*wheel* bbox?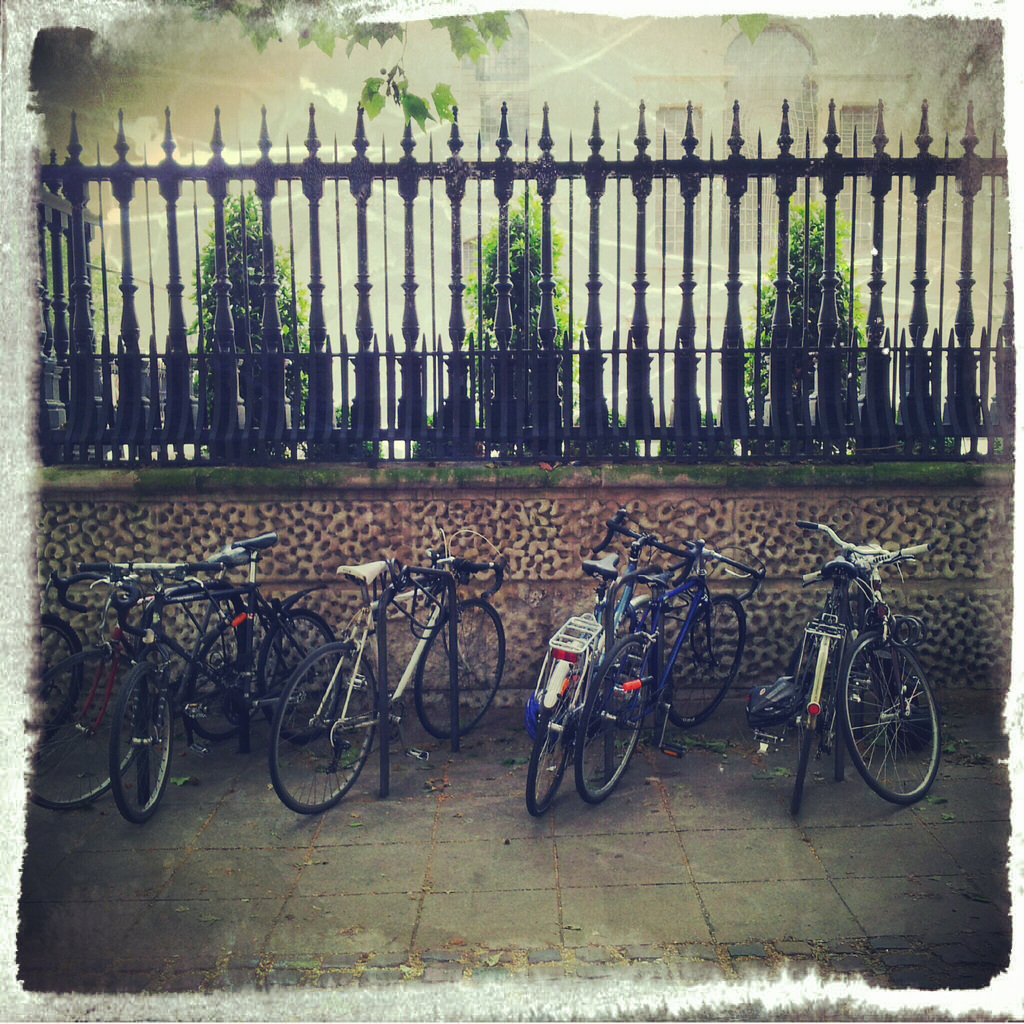
[x1=113, y1=665, x2=172, y2=826]
